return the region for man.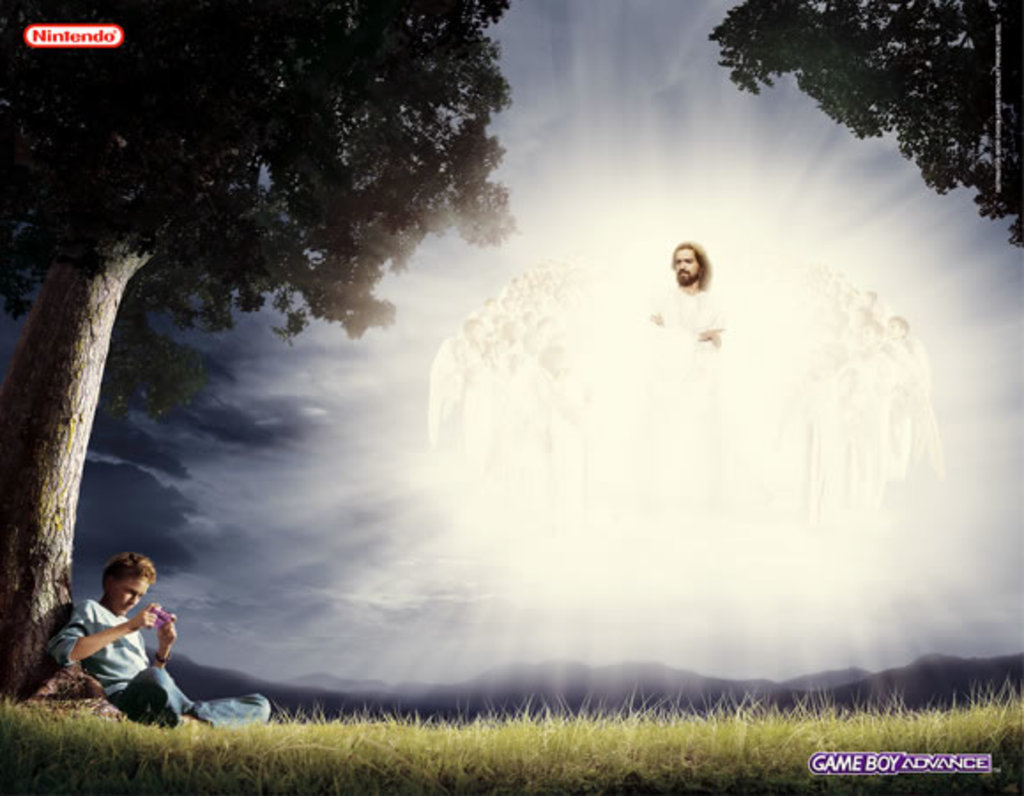
647:241:727:350.
